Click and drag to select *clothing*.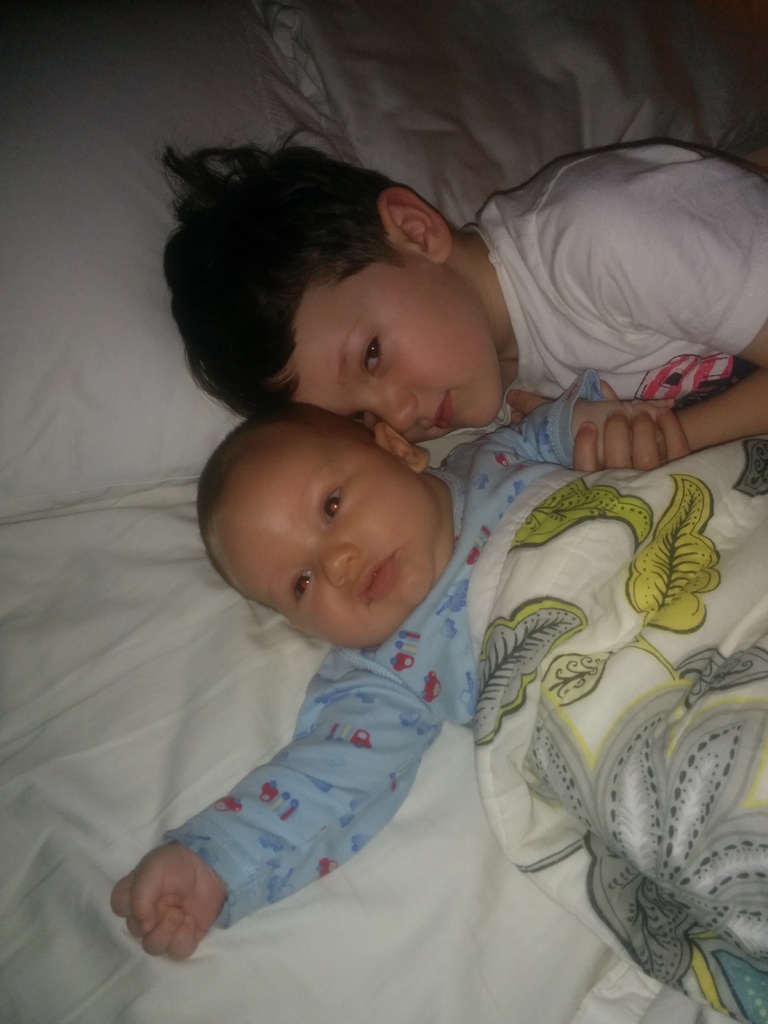
Selection: (463, 141, 767, 436).
